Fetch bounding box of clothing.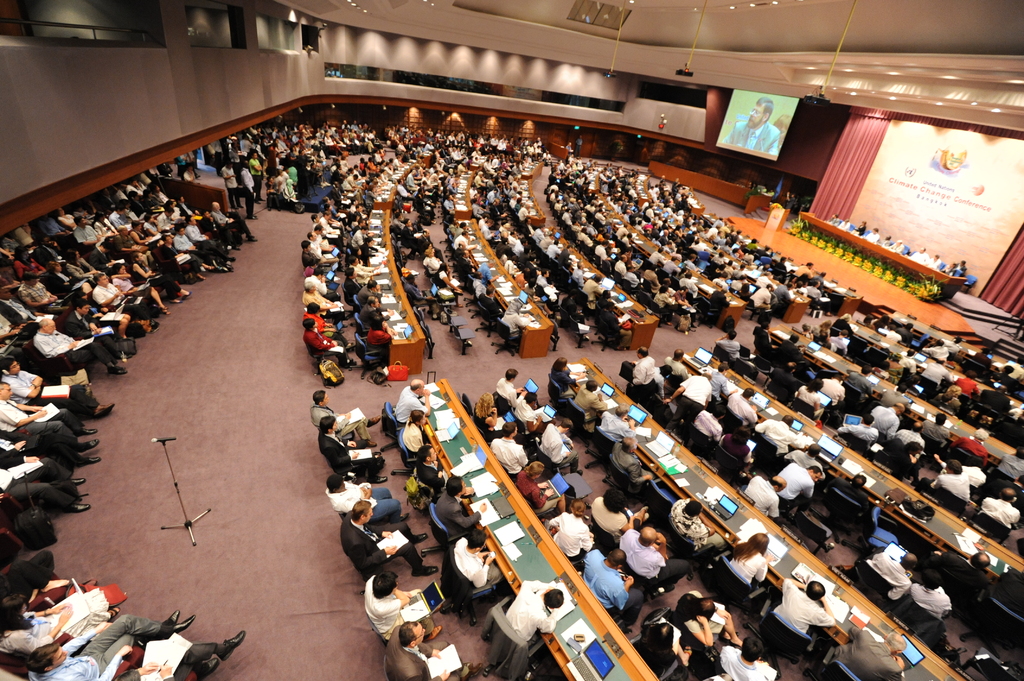
Bbox: 626, 354, 652, 400.
